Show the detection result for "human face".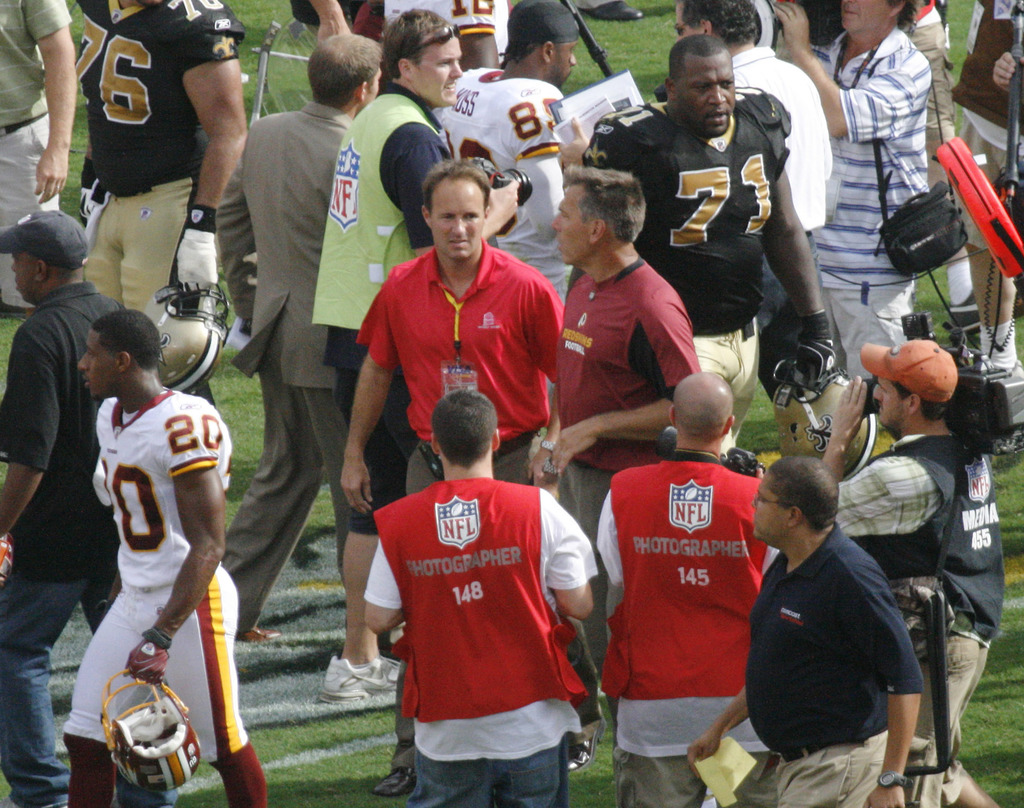
(left=841, top=0, right=892, bottom=30).
